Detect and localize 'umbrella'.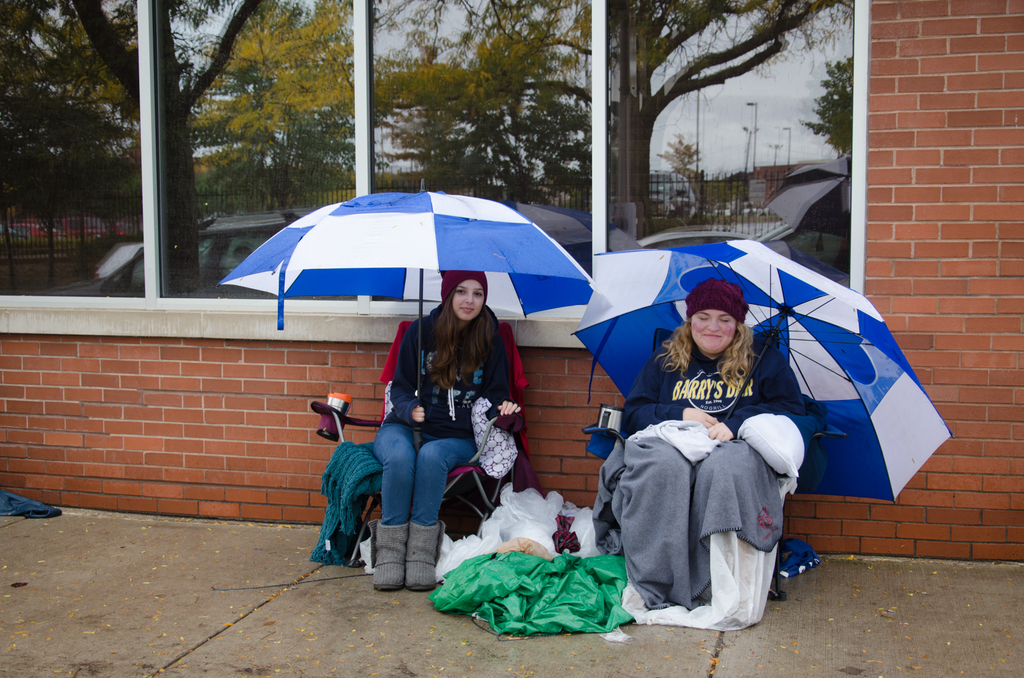
Localized at bbox(570, 238, 957, 505).
